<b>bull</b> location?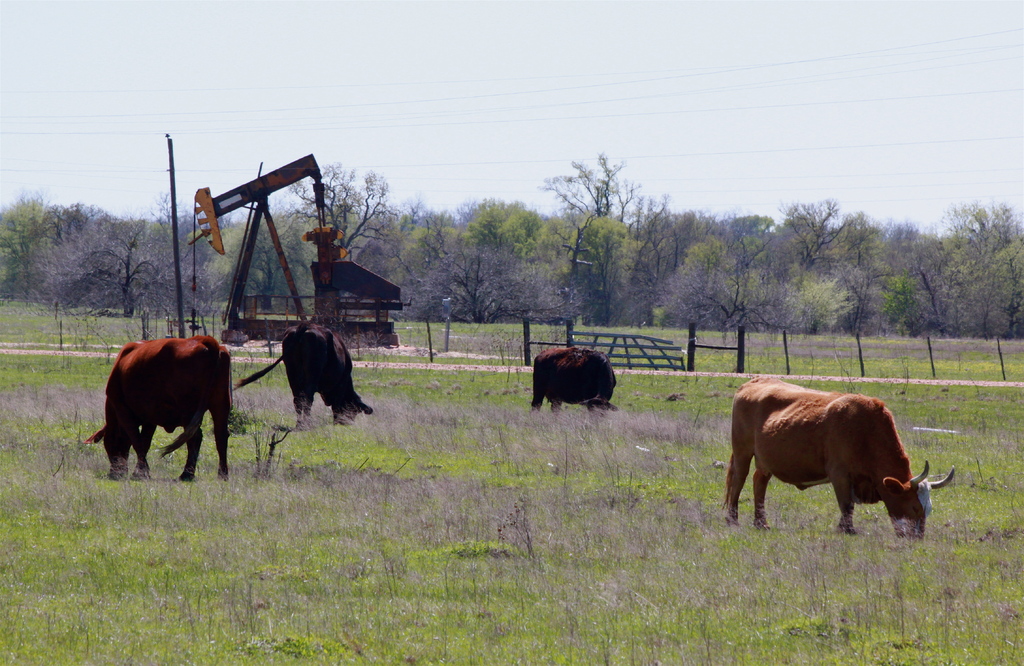
(719,370,956,534)
